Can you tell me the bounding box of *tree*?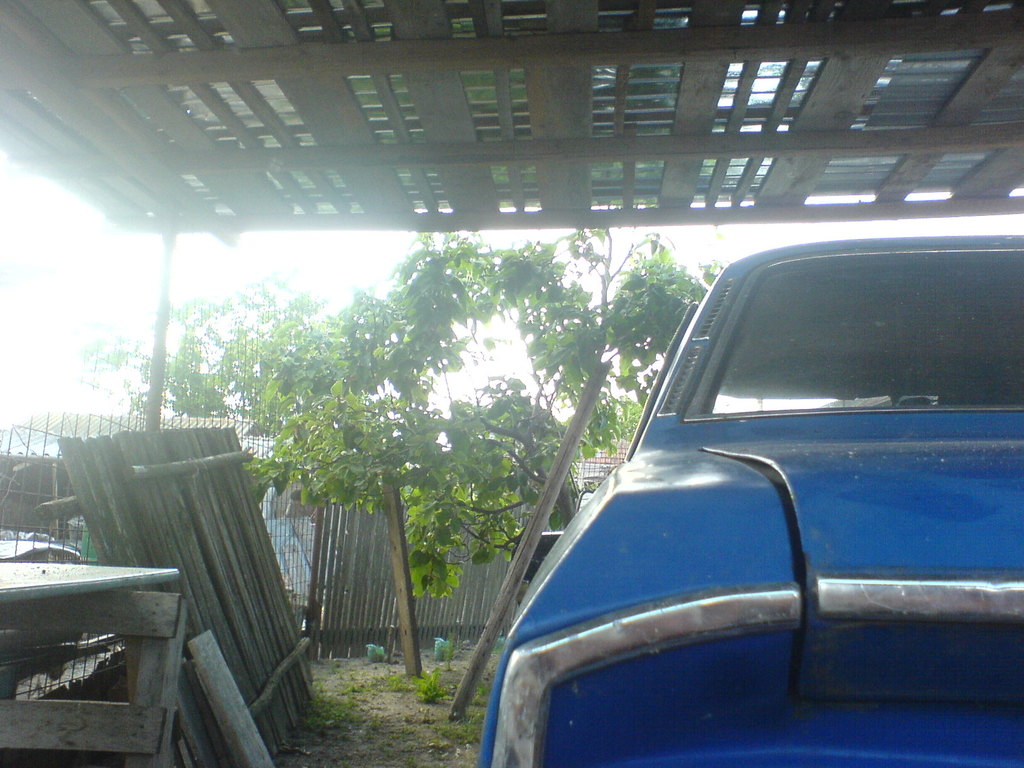
{"x1": 83, "y1": 262, "x2": 360, "y2": 502}.
